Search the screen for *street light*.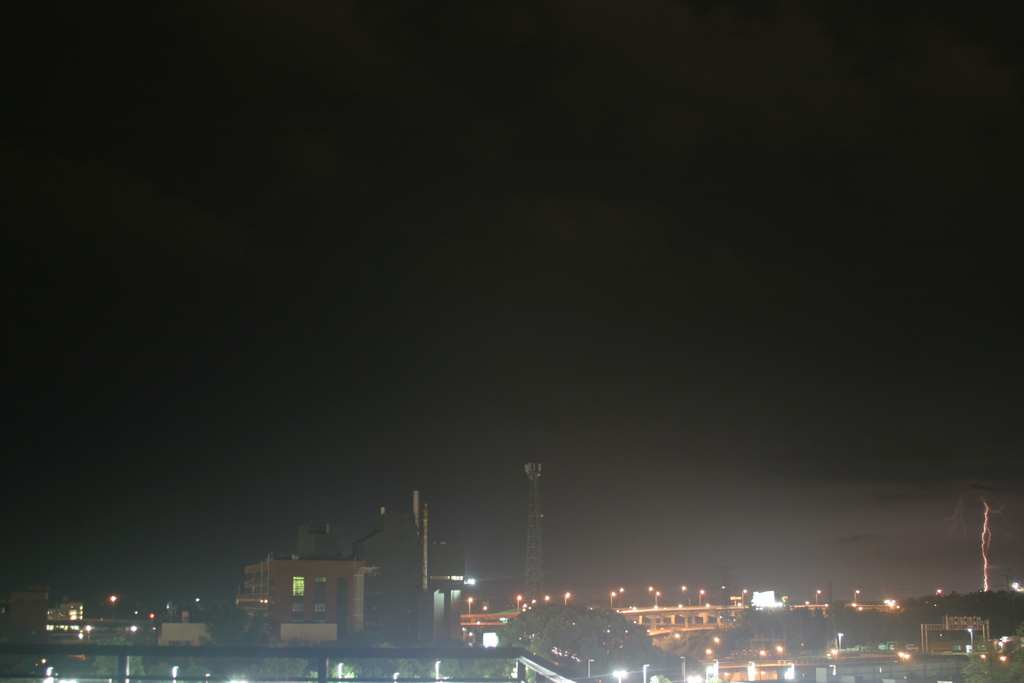
Found at (694, 588, 706, 611).
